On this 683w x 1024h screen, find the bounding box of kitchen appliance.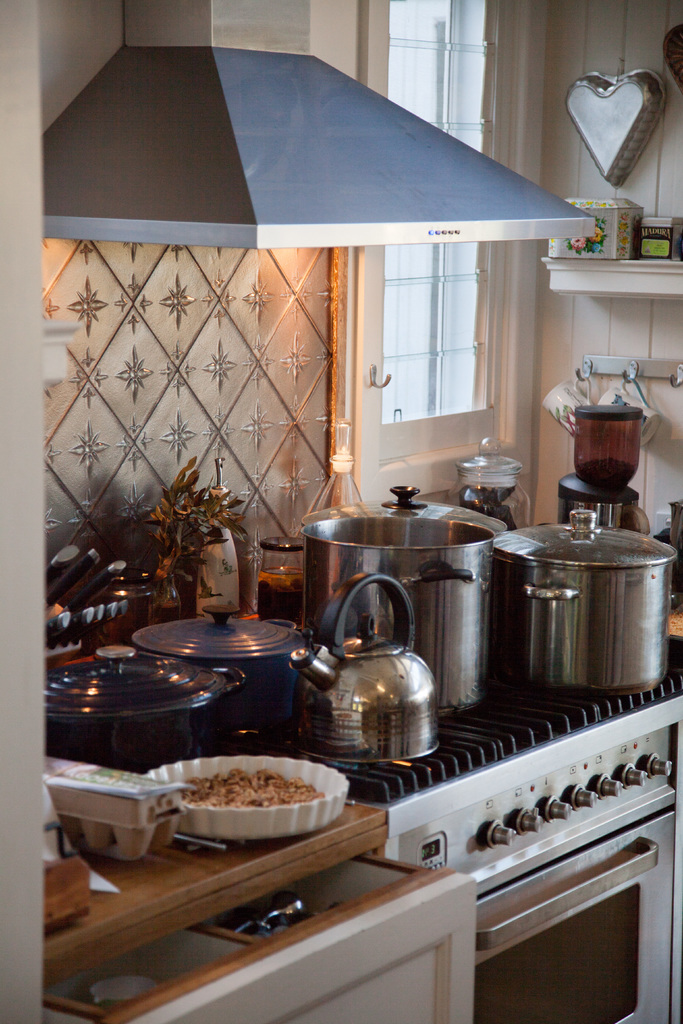
Bounding box: {"x1": 138, "y1": 602, "x2": 287, "y2": 712}.
